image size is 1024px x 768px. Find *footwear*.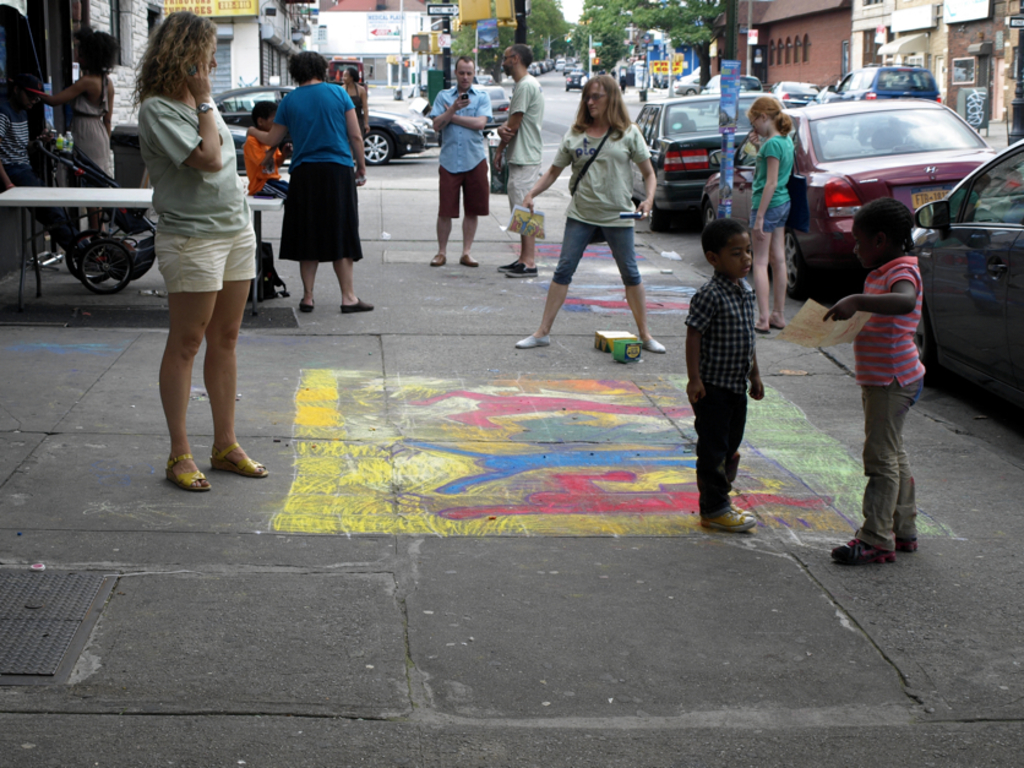
<box>832,535,902,565</box>.
